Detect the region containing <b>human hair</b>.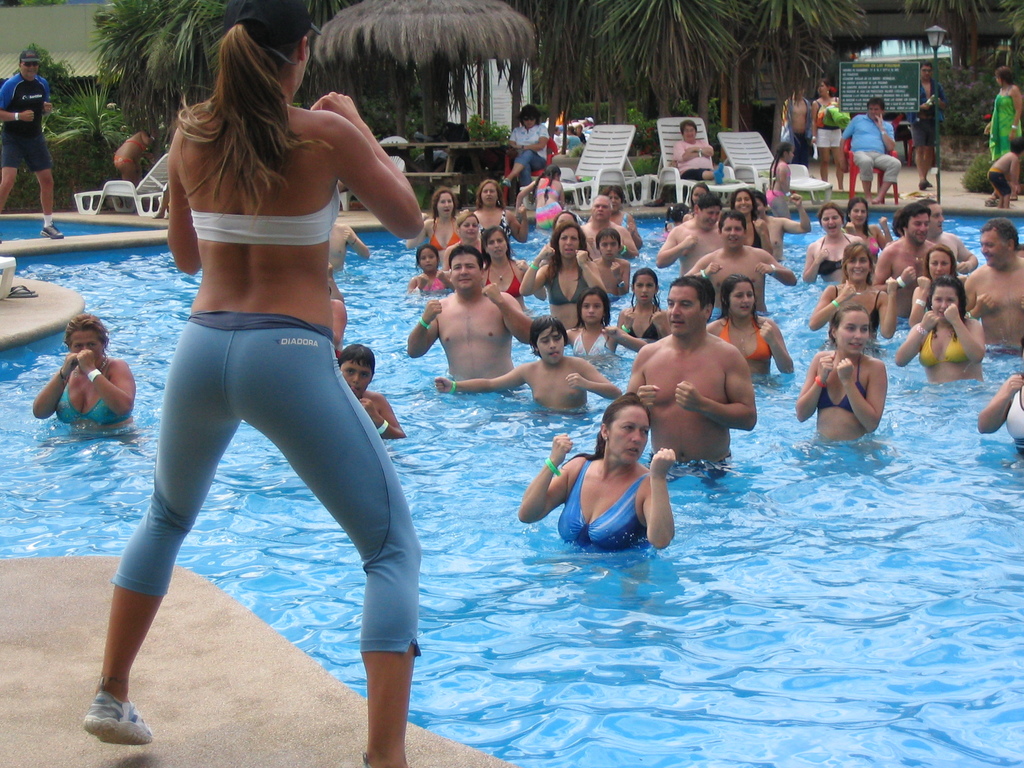
region(154, 25, 317, 213).
